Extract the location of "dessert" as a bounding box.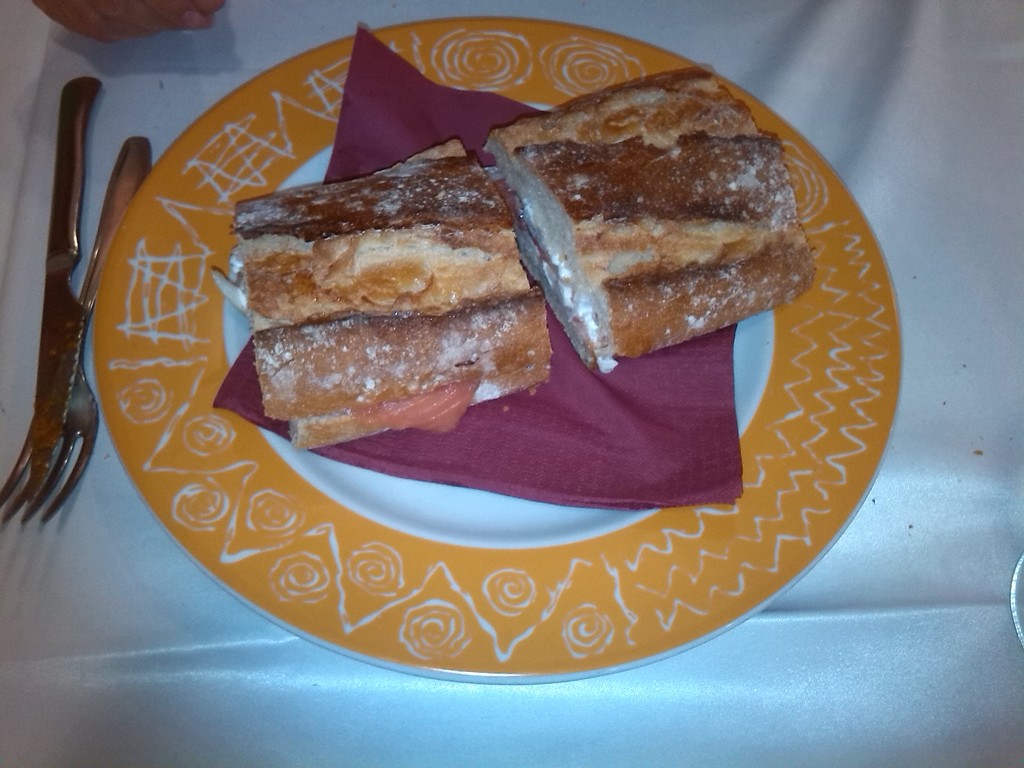
339/89/730/417.
